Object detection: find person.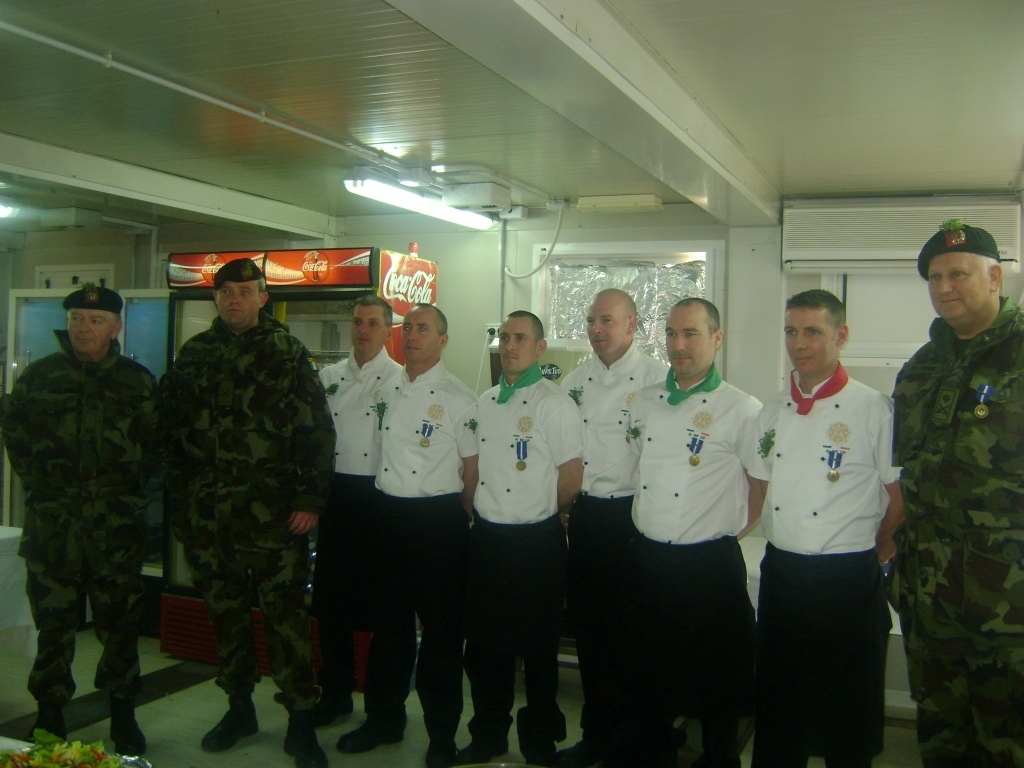
x1=160, y1=261, x2=322, y2=732.
